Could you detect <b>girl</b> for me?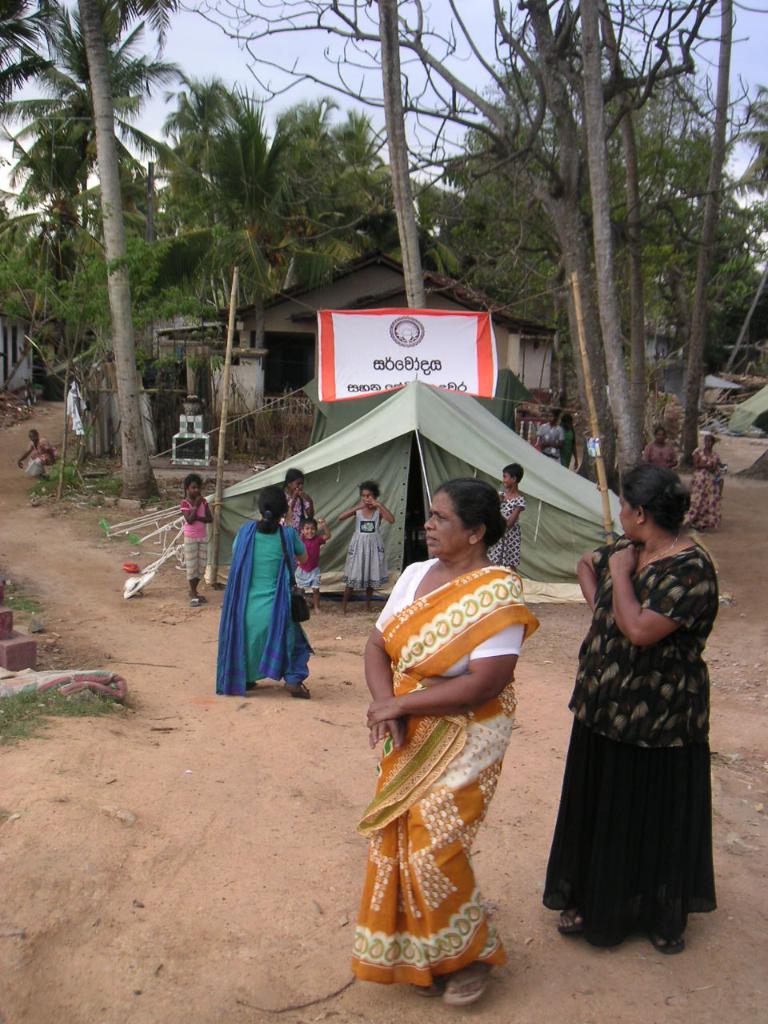
Detection result: detection(285, 466, 318, 538).
